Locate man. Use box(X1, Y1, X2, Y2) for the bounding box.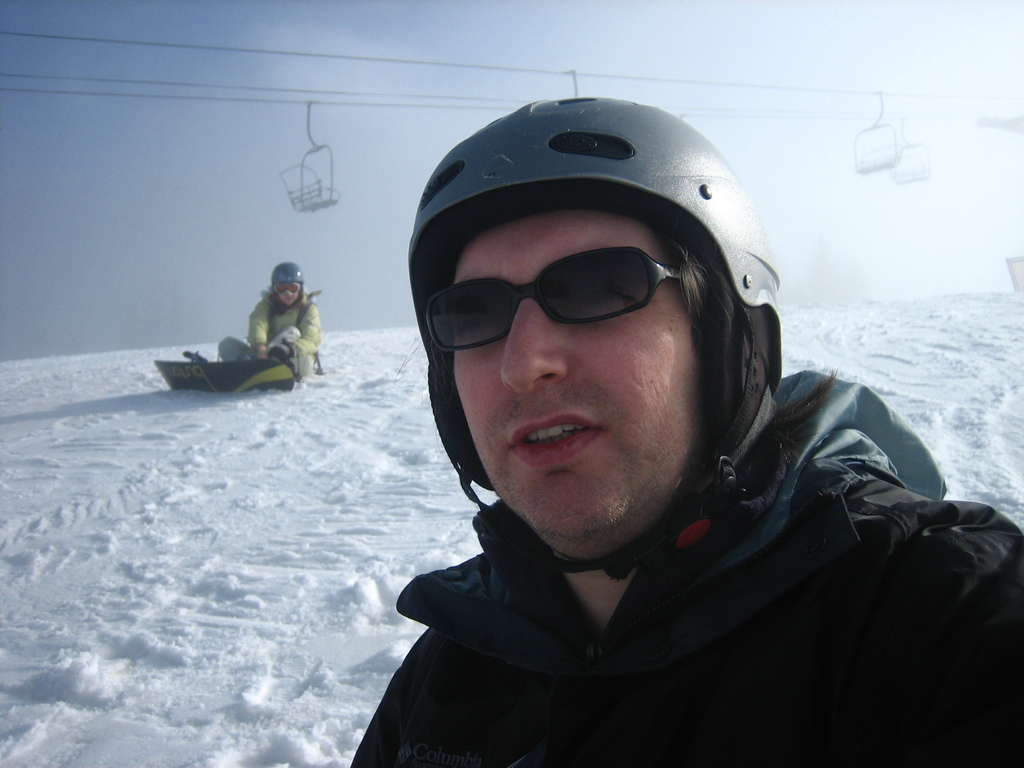
box(285, 119, 1013, 767).
